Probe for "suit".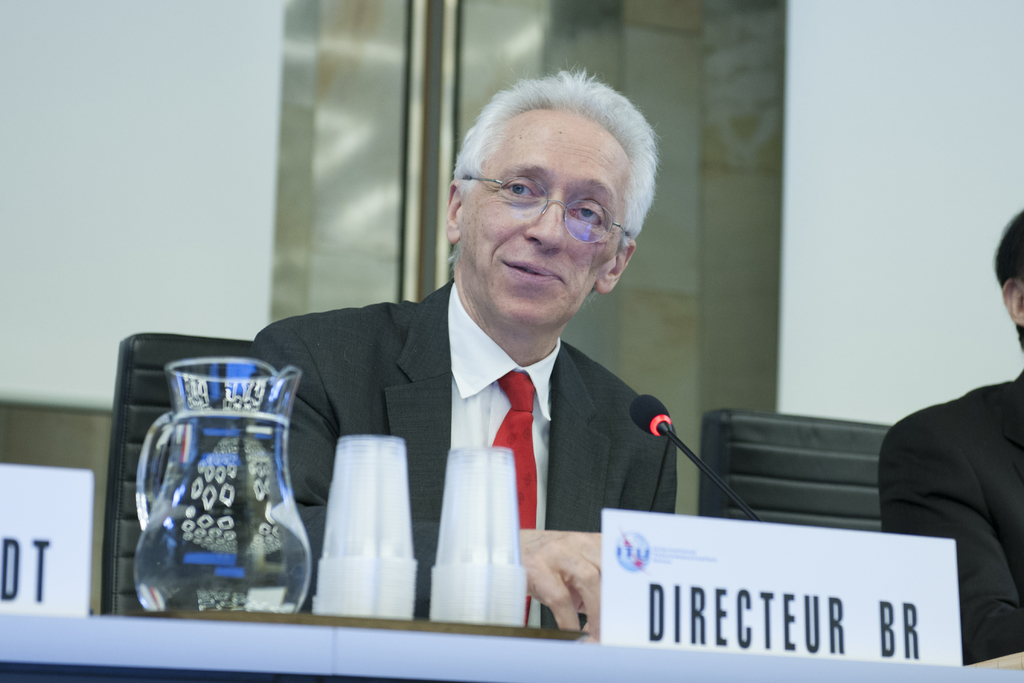
Probe result: BBox(245, 236, 692, 630).
